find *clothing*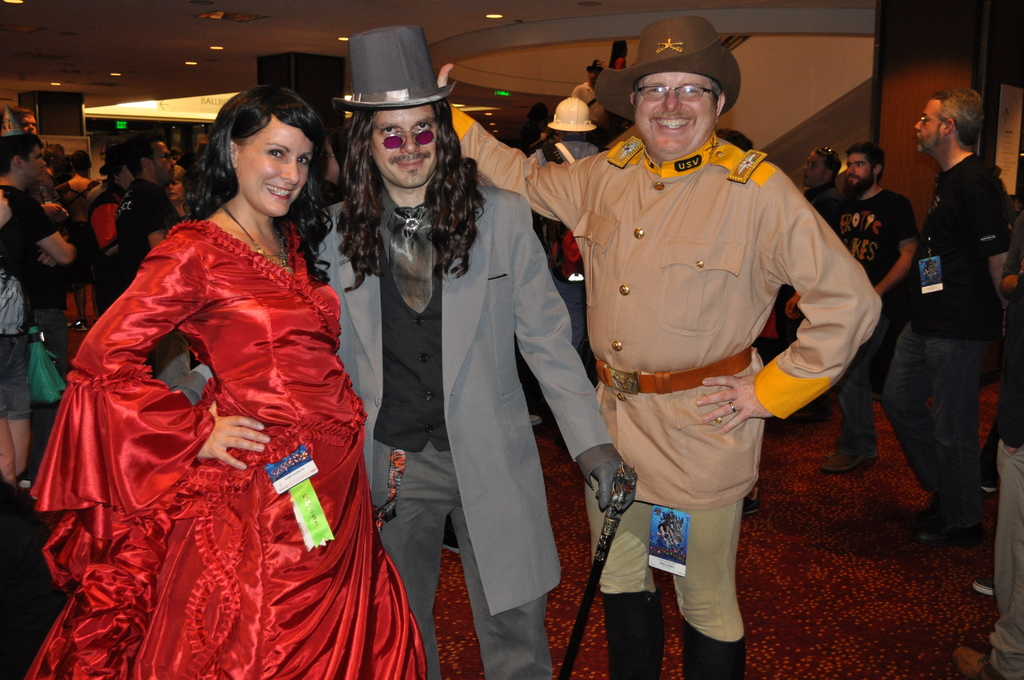
(0,185,58,474)
